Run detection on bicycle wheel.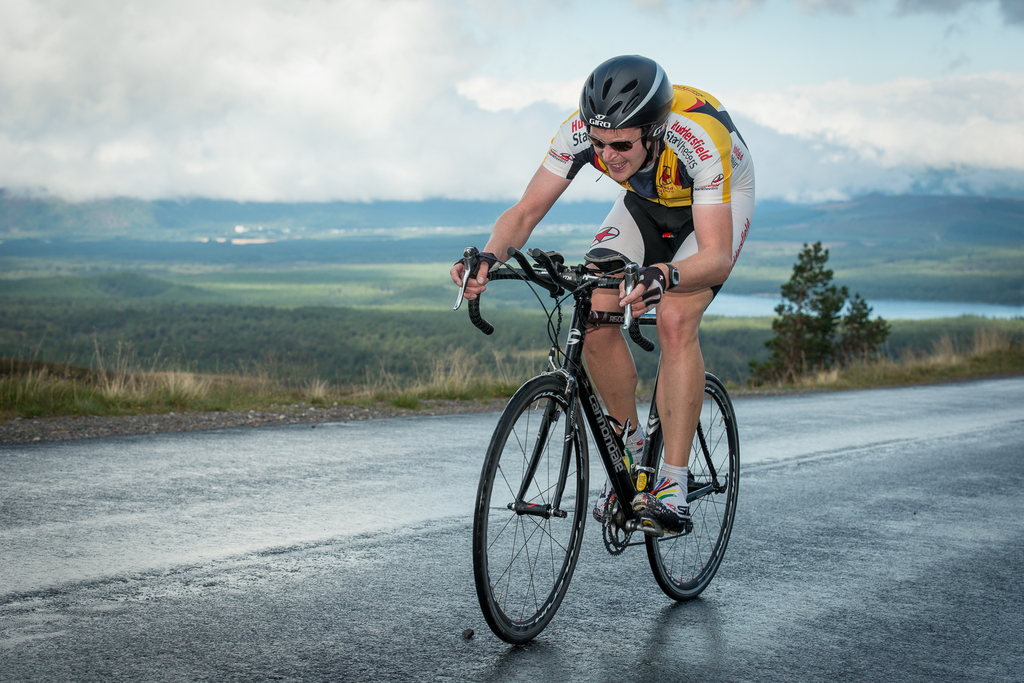
Result: BBox(646, 374, 740, 602).
